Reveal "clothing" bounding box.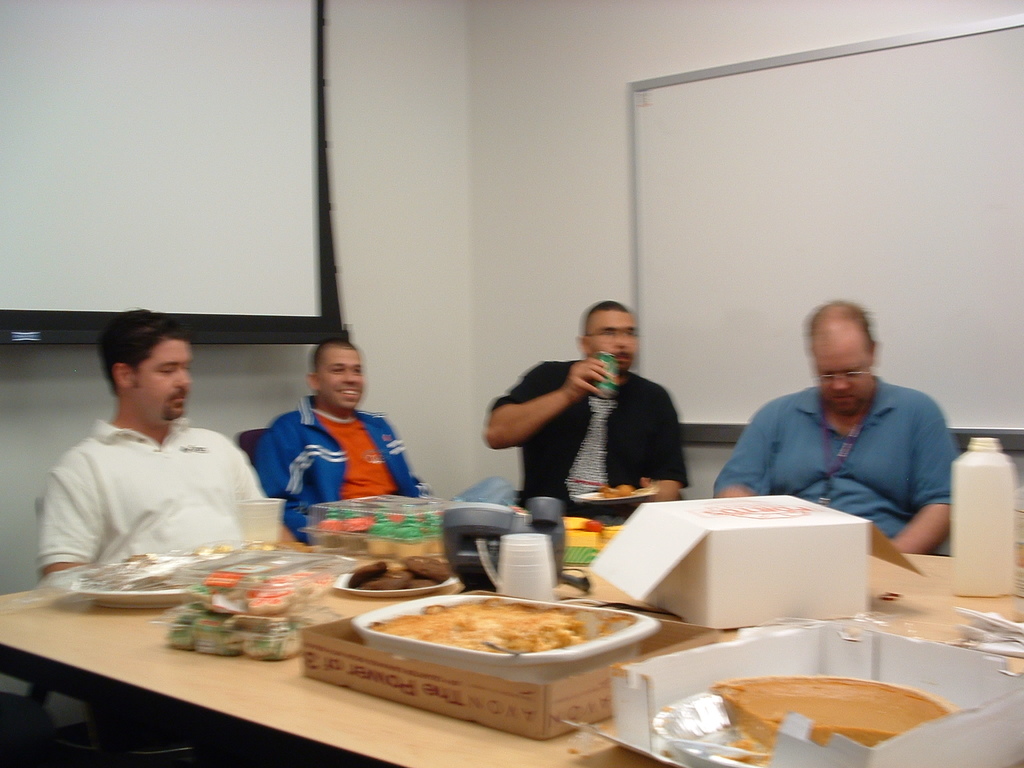
Revealed: [37,415,283,573].
